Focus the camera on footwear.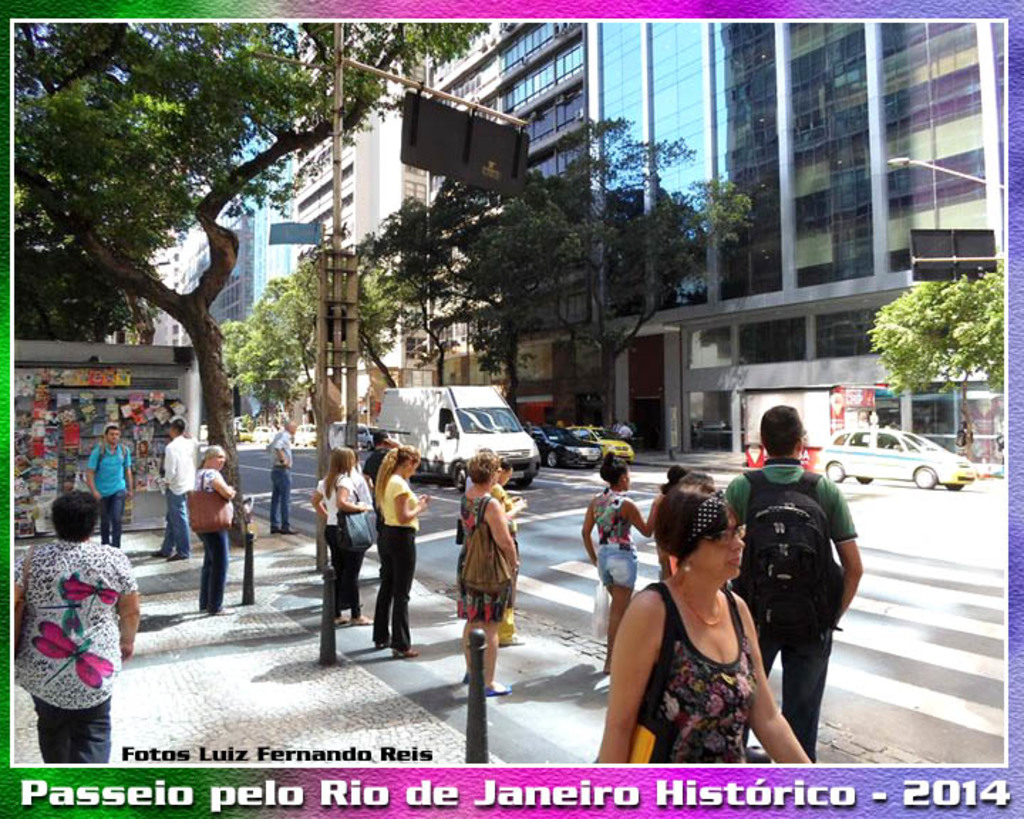
Focus region: <box>461,671,474,690</box>.
